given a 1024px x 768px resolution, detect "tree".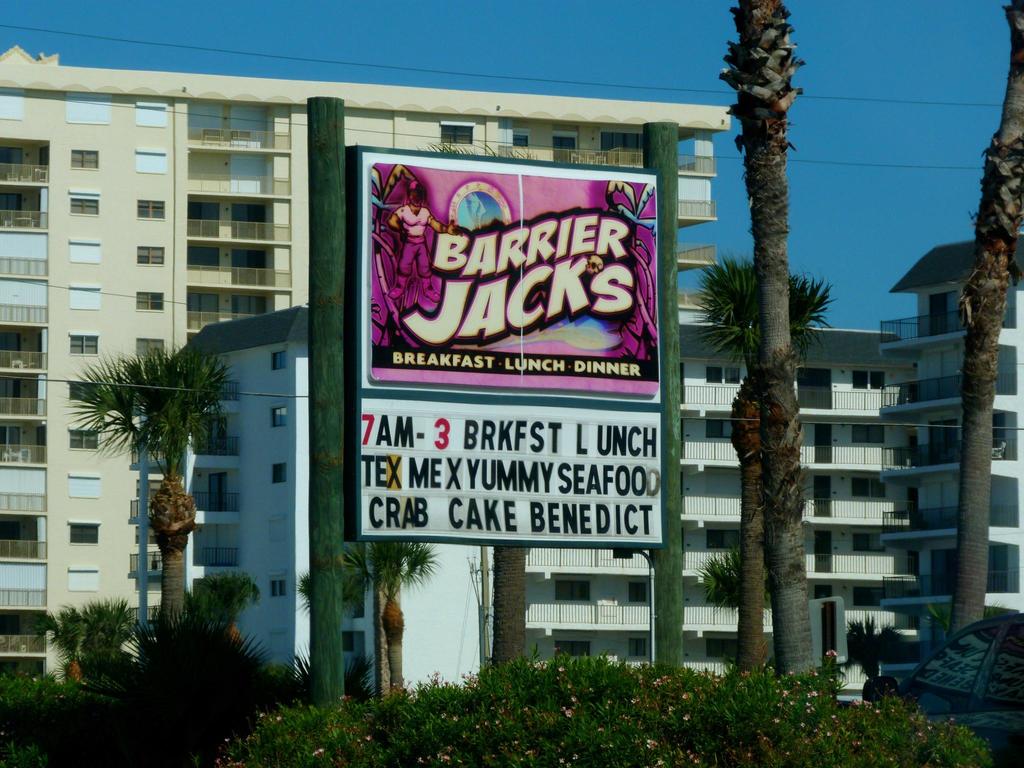
BBox(47, 584, 146, 719).
